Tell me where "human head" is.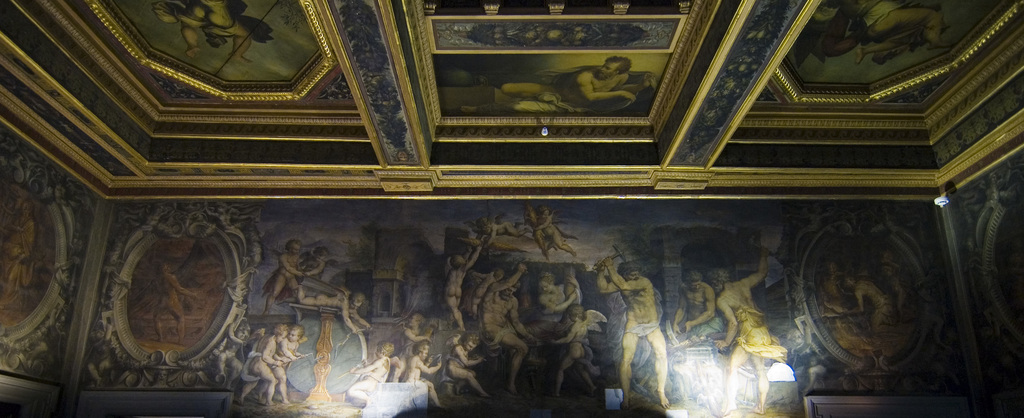
"human head" is at <bbox>566, 303, 584, 321</bbox>.
